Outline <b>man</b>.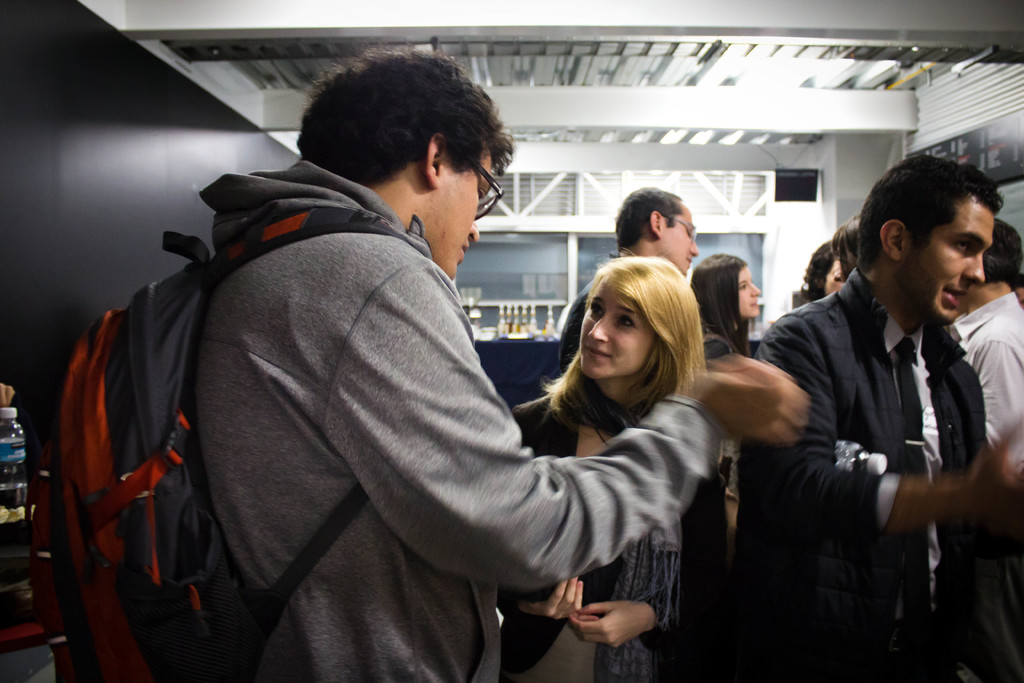
Outline: detection(191, 49, 808, 682).
